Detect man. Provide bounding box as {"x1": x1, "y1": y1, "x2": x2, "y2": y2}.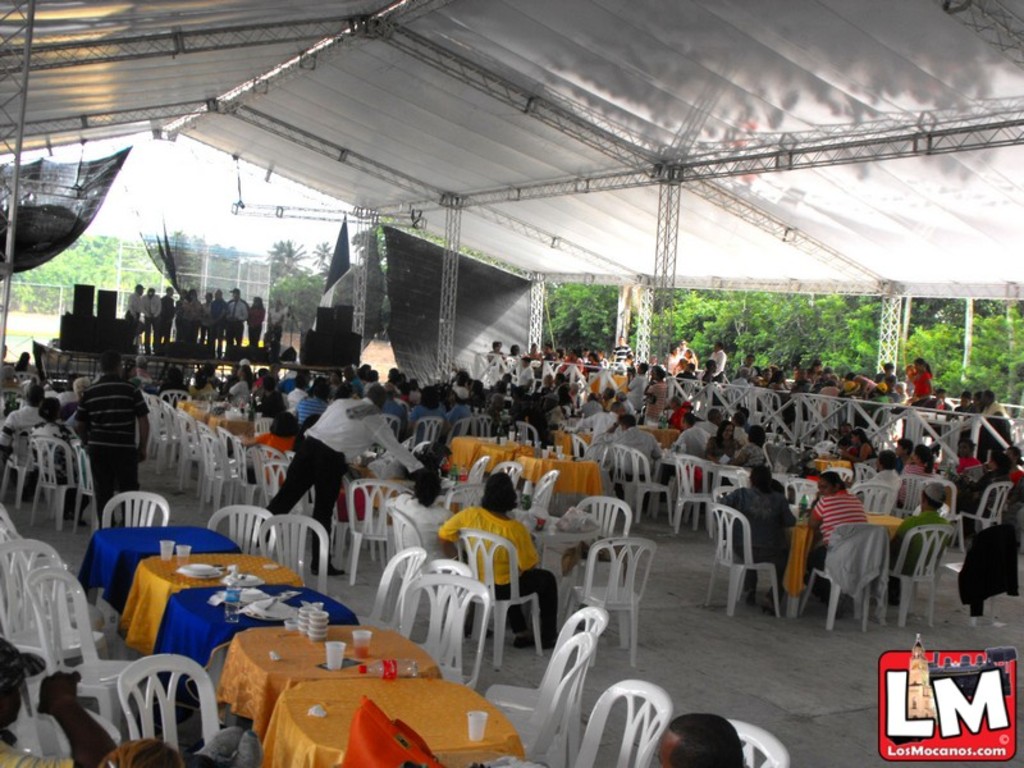
{"x1": 0, "y1": 628, "x2": 122, "y2": 767}.
